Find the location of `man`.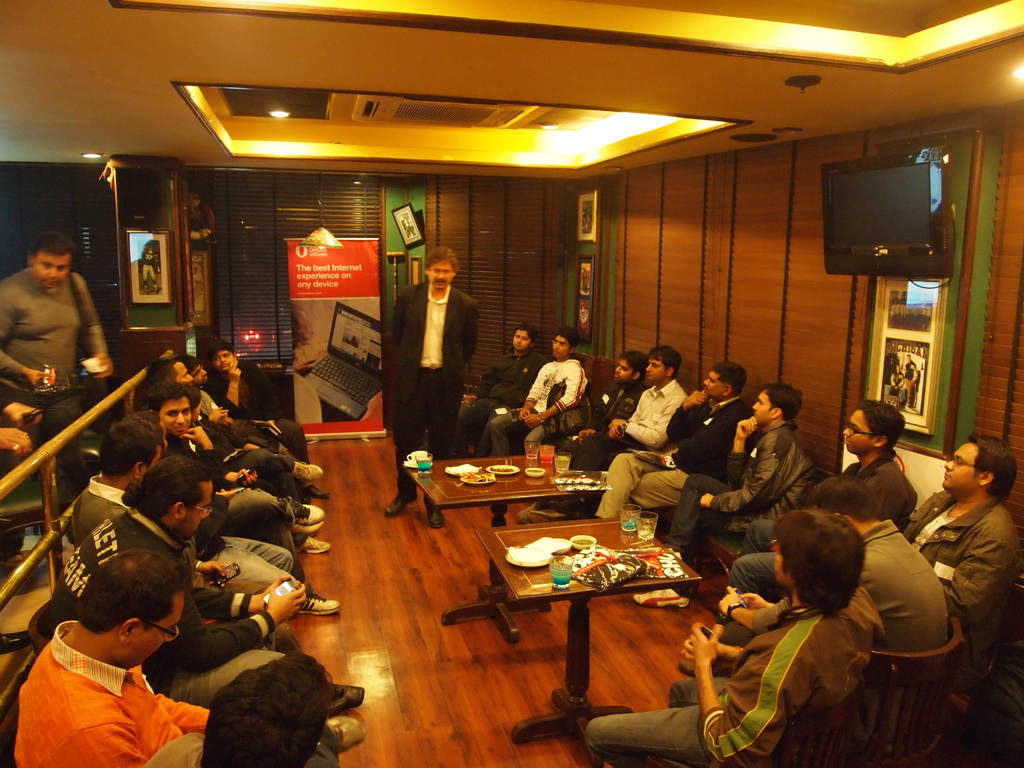
Location: {"left": 47, "top": 450, "right": 364, "bottom": 752}.
